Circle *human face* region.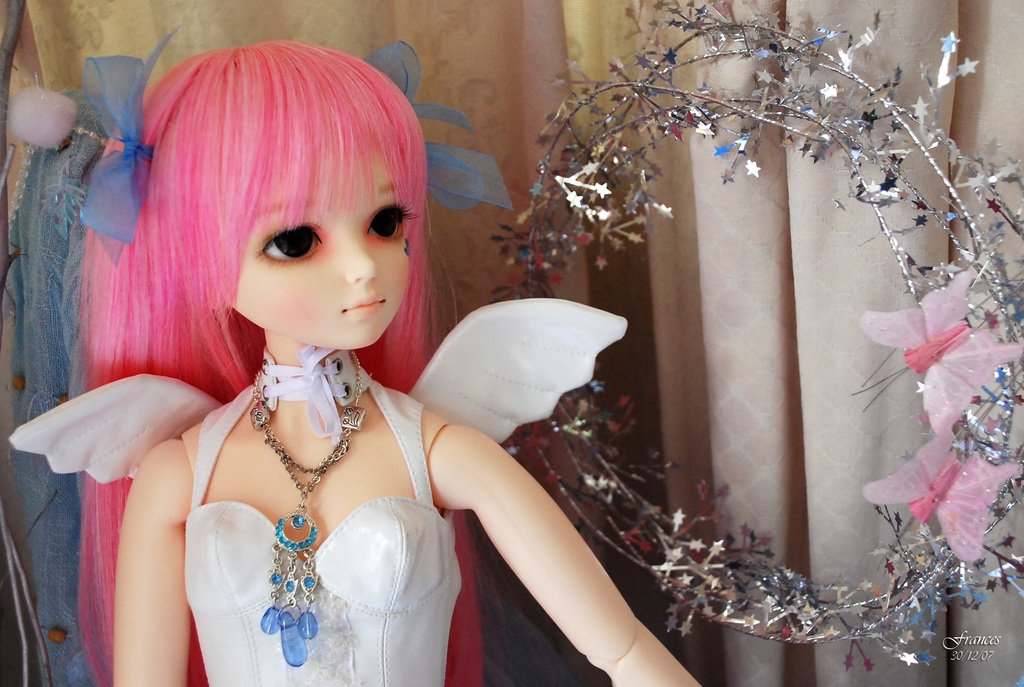
Region: [left=230, top=149, right=404, bottom=347].
